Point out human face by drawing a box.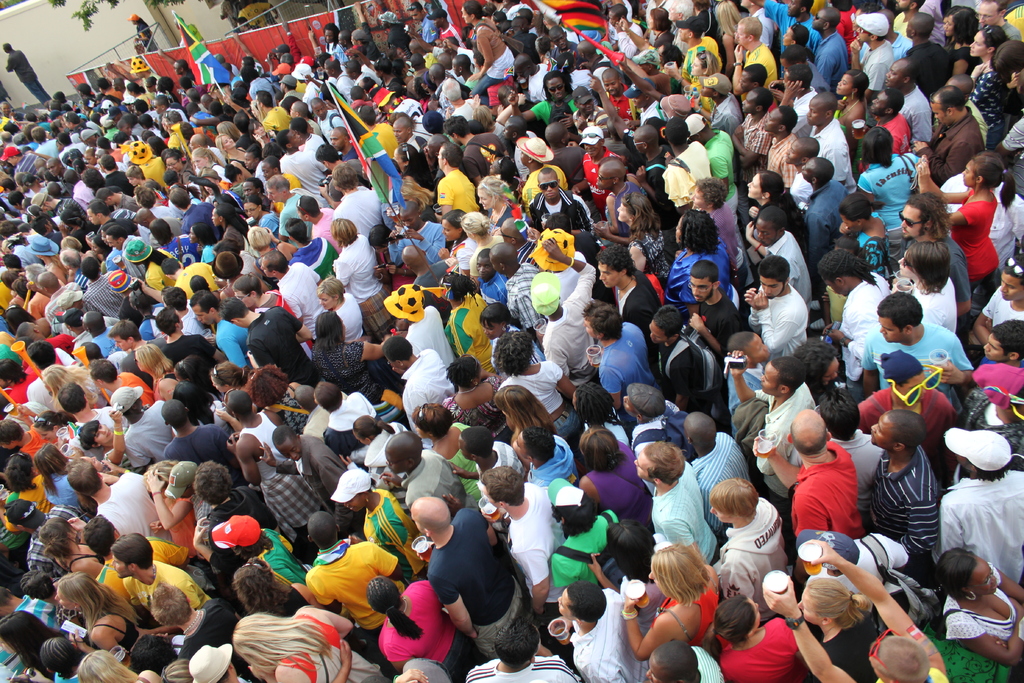
[600, 263, 620, 289].
